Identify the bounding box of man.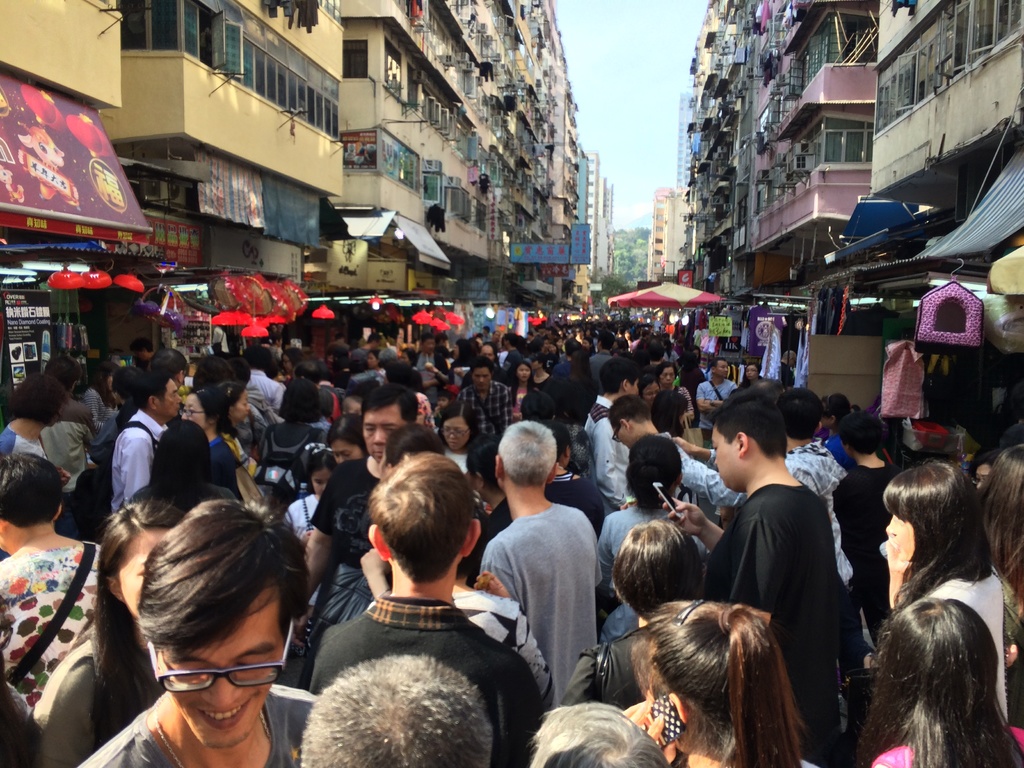
305,385,423,686.
